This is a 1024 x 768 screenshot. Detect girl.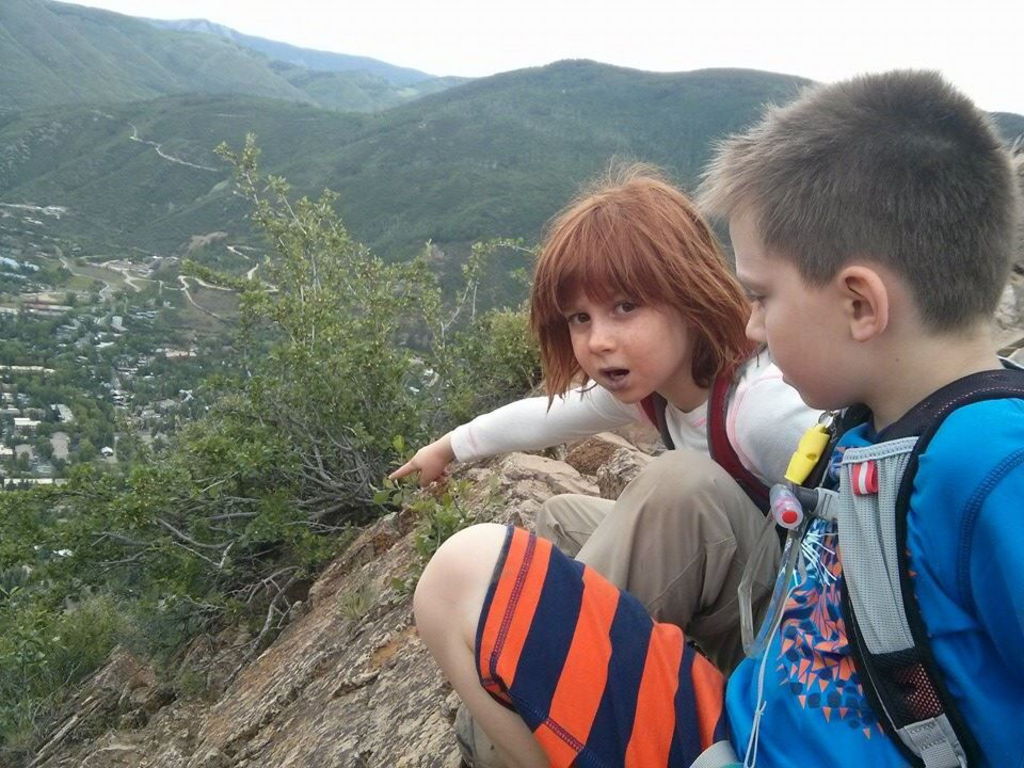
[left=389, top=155, right=830, bottom=642].
